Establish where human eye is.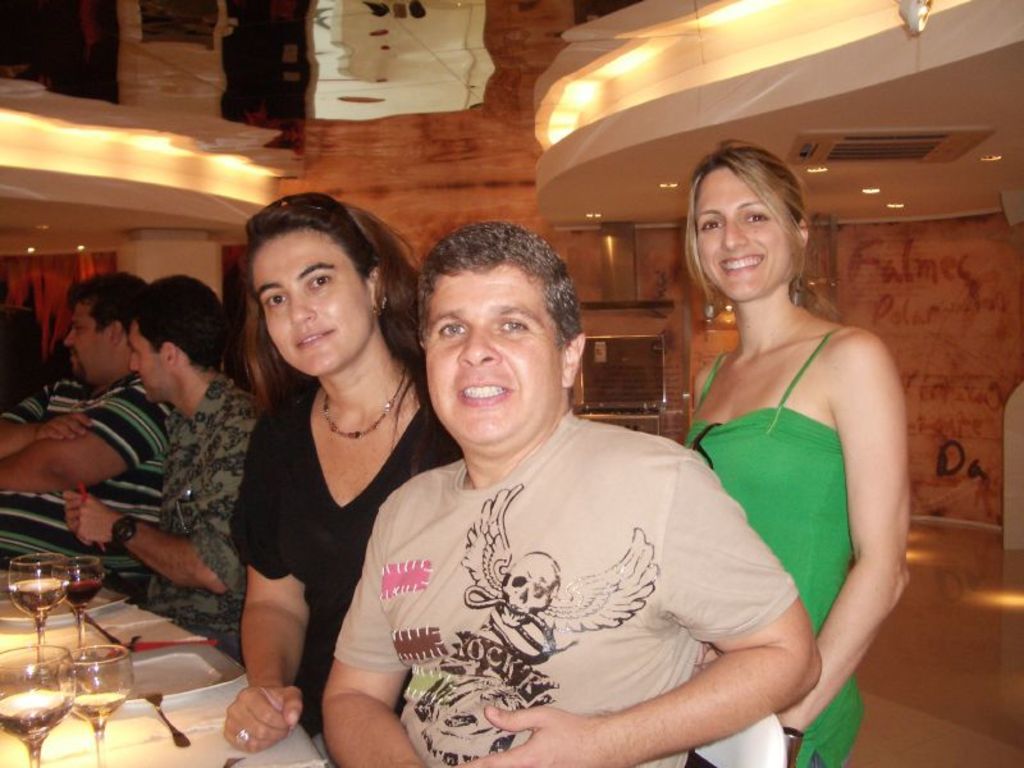
Established at select_region(499, 315, 532, 339).
